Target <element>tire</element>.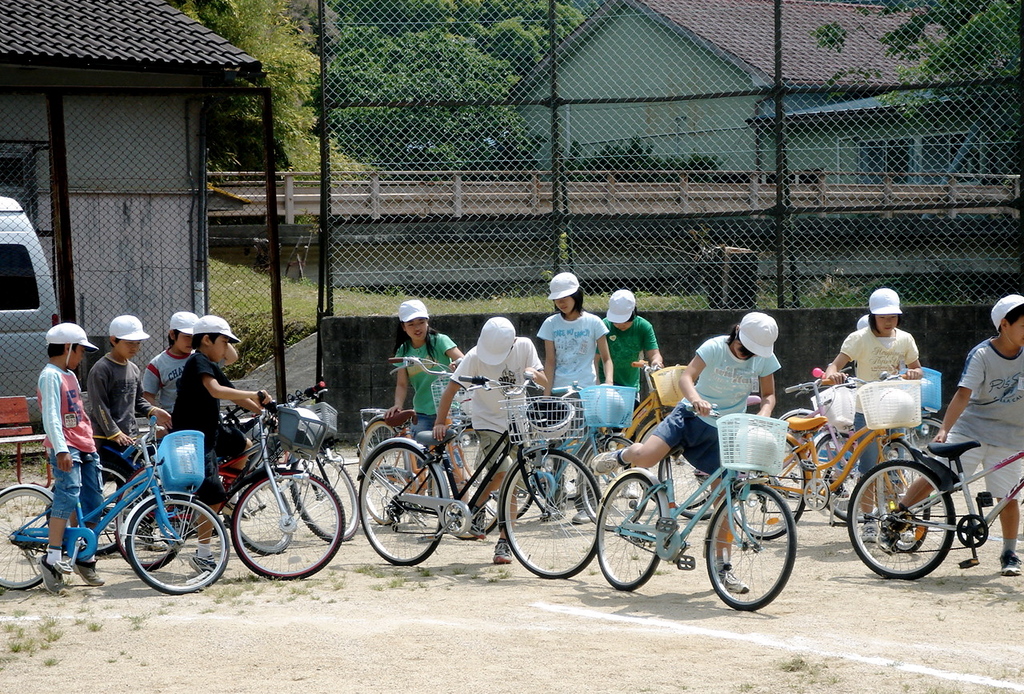
Target region: bbox=[353, 415, 411, 526].
